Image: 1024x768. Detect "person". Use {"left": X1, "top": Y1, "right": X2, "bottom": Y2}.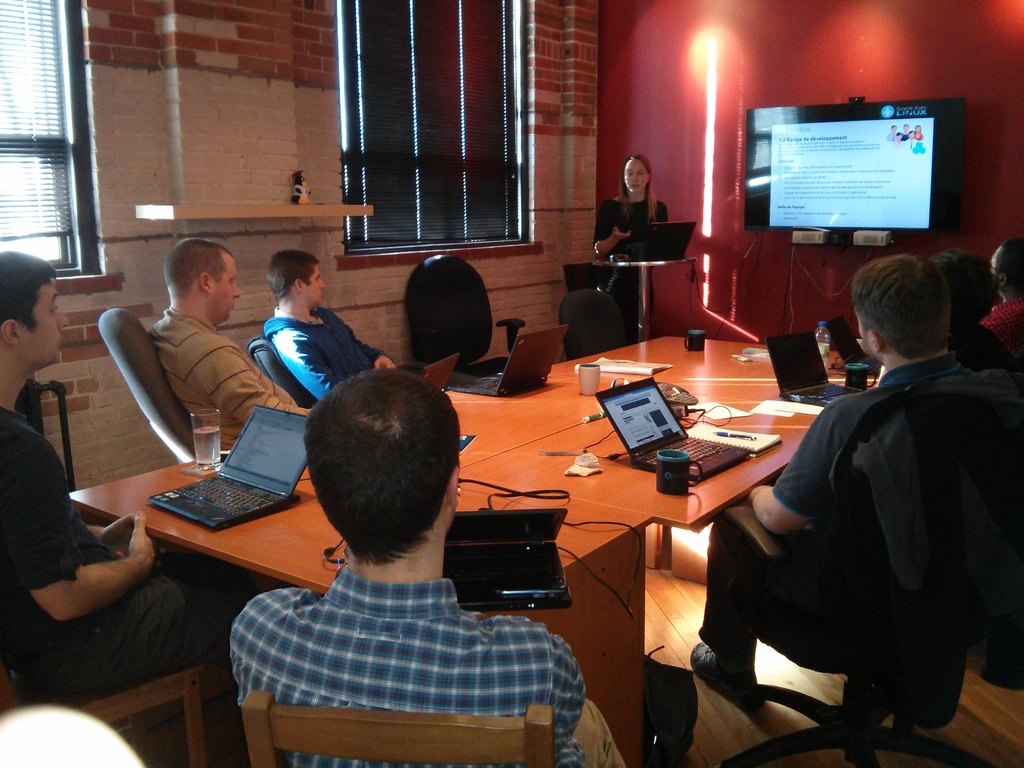
{"left": 144, "top": 233, "right": 317, "bottom": 452}.
